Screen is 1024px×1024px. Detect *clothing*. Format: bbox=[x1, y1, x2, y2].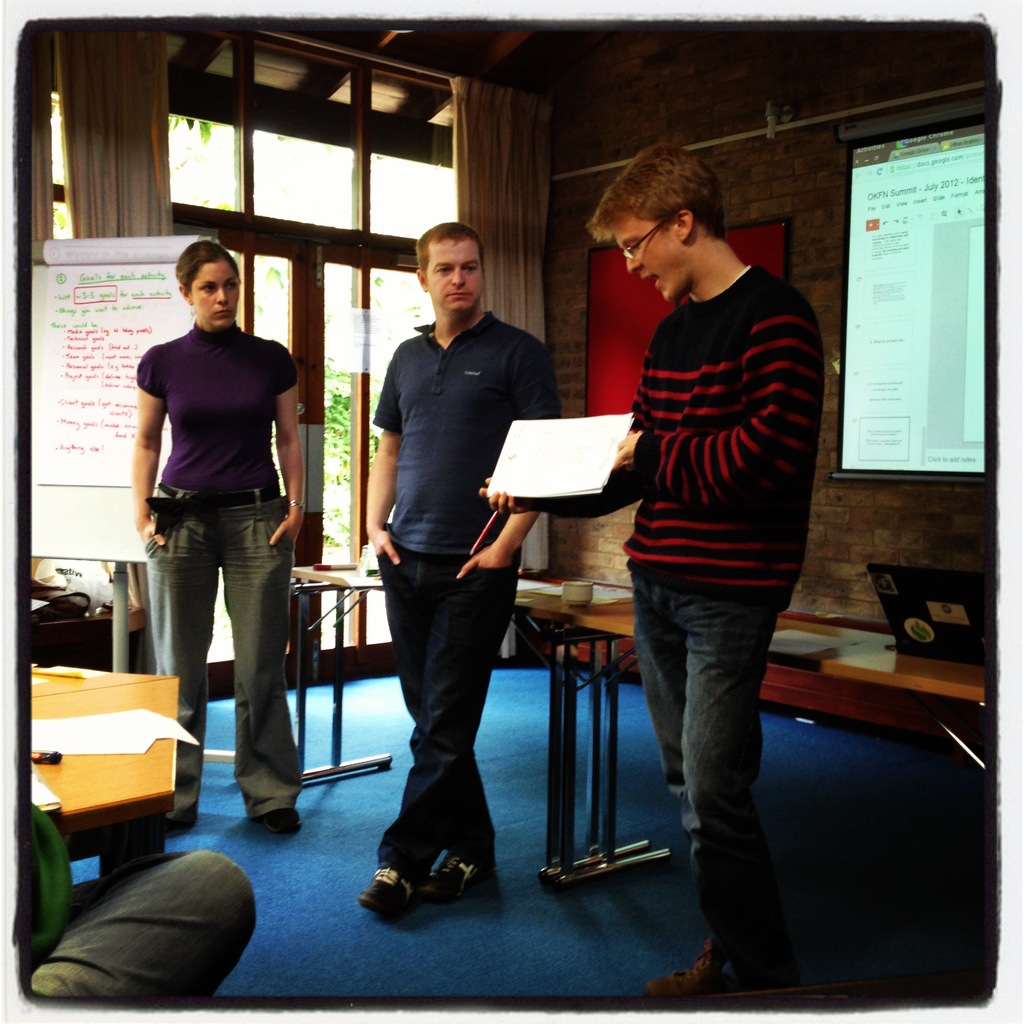
bbox=[358, 301, 540, 915].
